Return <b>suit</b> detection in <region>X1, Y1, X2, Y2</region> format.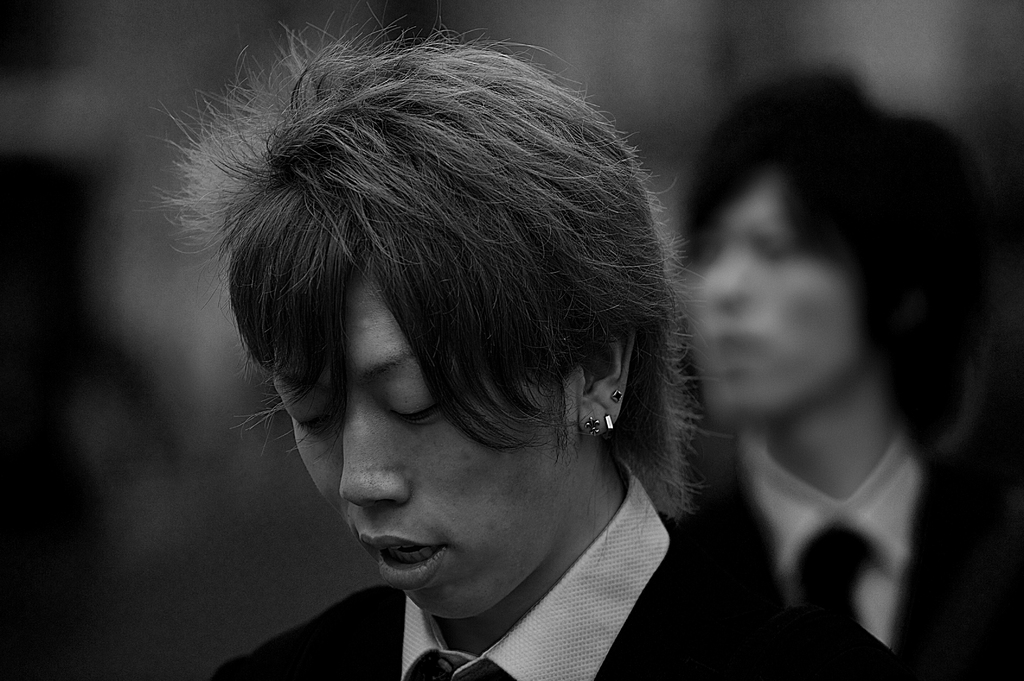
<region>207, 512, 923, 680</region>.
